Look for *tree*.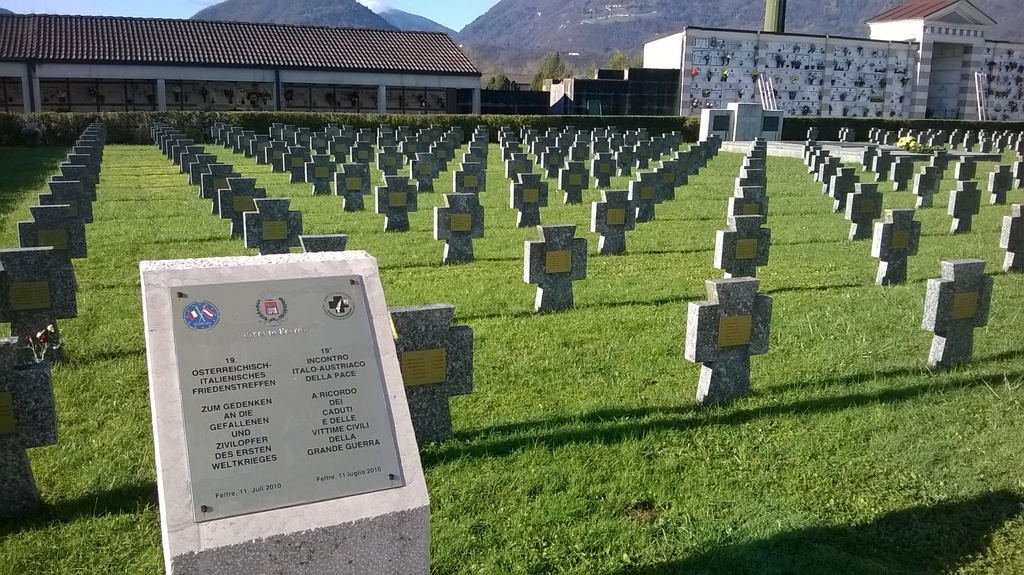
Found: {"left": 189, "top": 0, "right": 901, "bottom": 34}.
